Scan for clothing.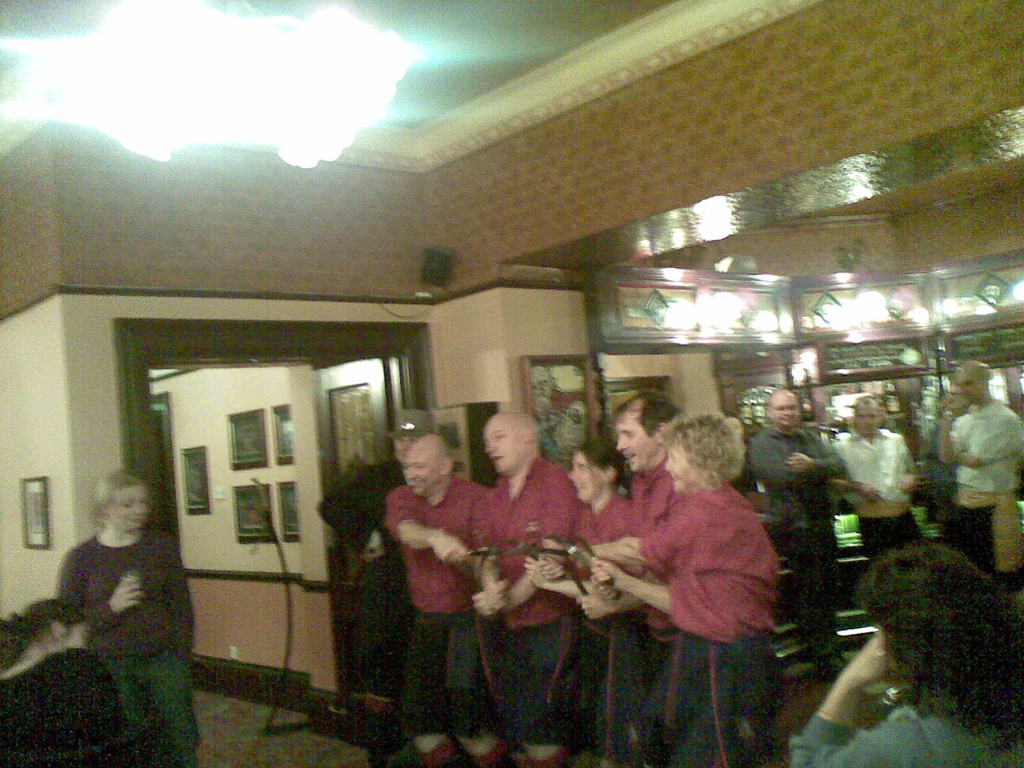
Scan result: crop(830, 431, 909, 569).
